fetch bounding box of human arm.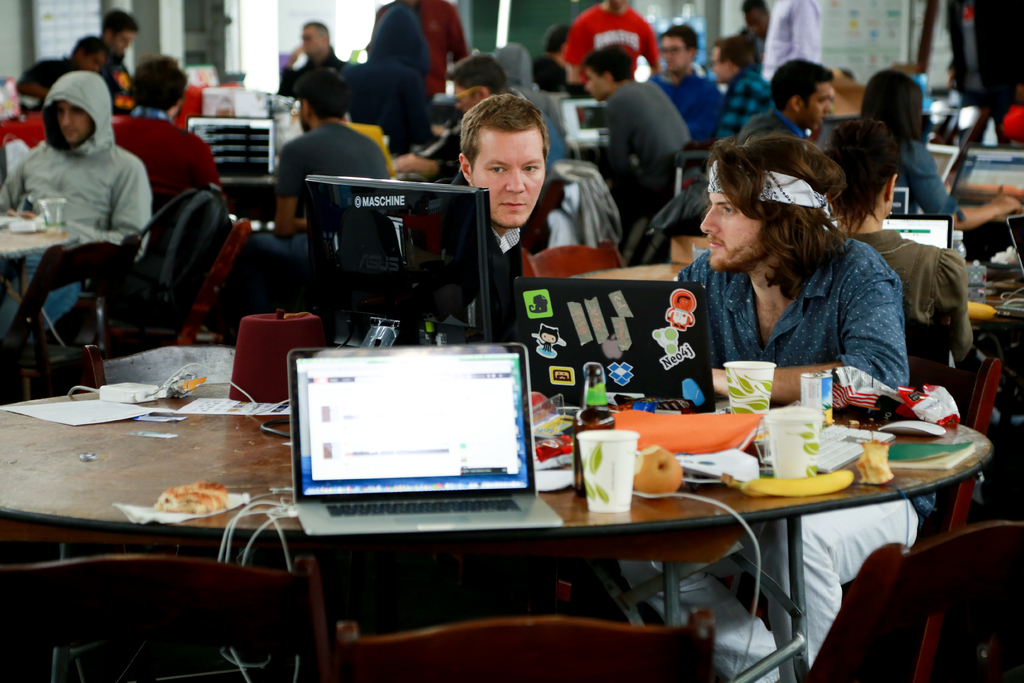
Bbox: left=604, top=86, right=642, bottom=173.
